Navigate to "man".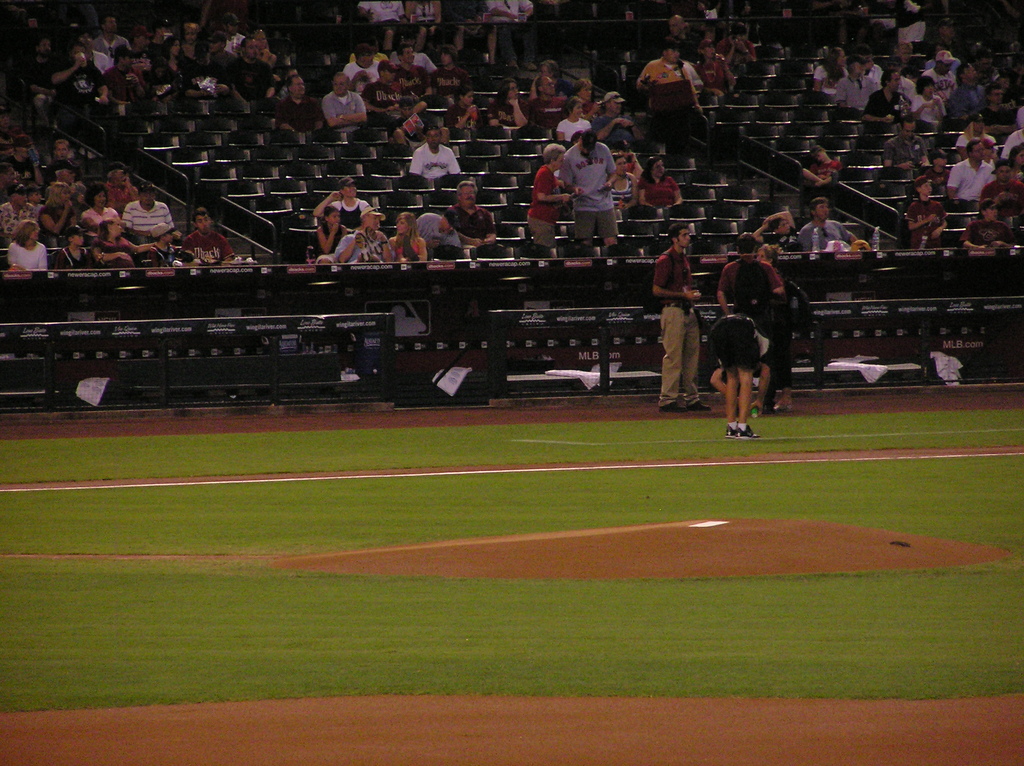
Navigation target: (798, 197, 855, 249).
